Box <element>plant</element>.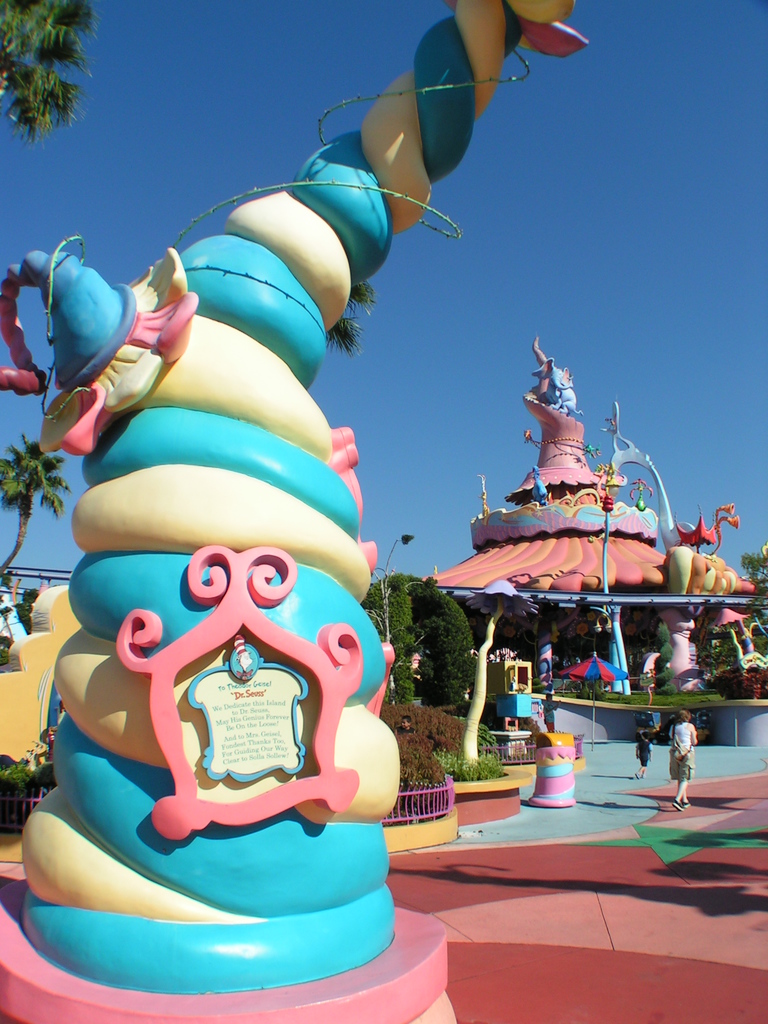
[x1=374, y1=701, x2=468, y2=765].
